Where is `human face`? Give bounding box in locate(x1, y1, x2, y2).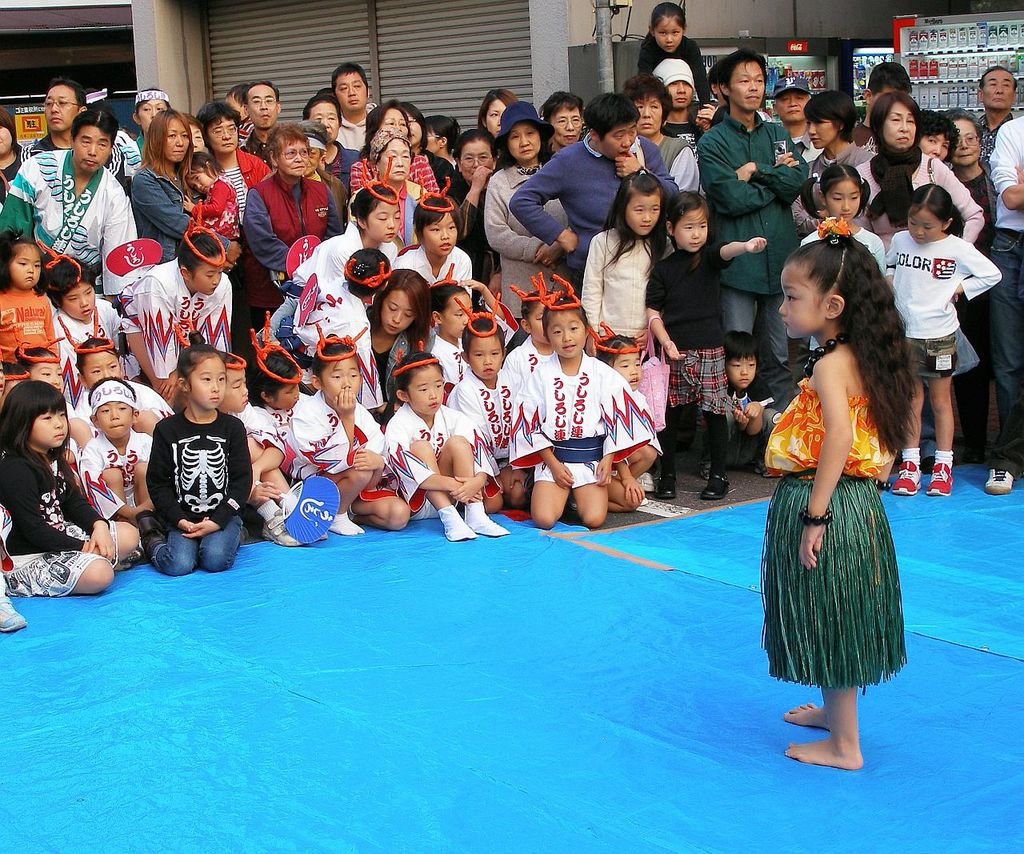
locate(509, 123, 535, 164).
